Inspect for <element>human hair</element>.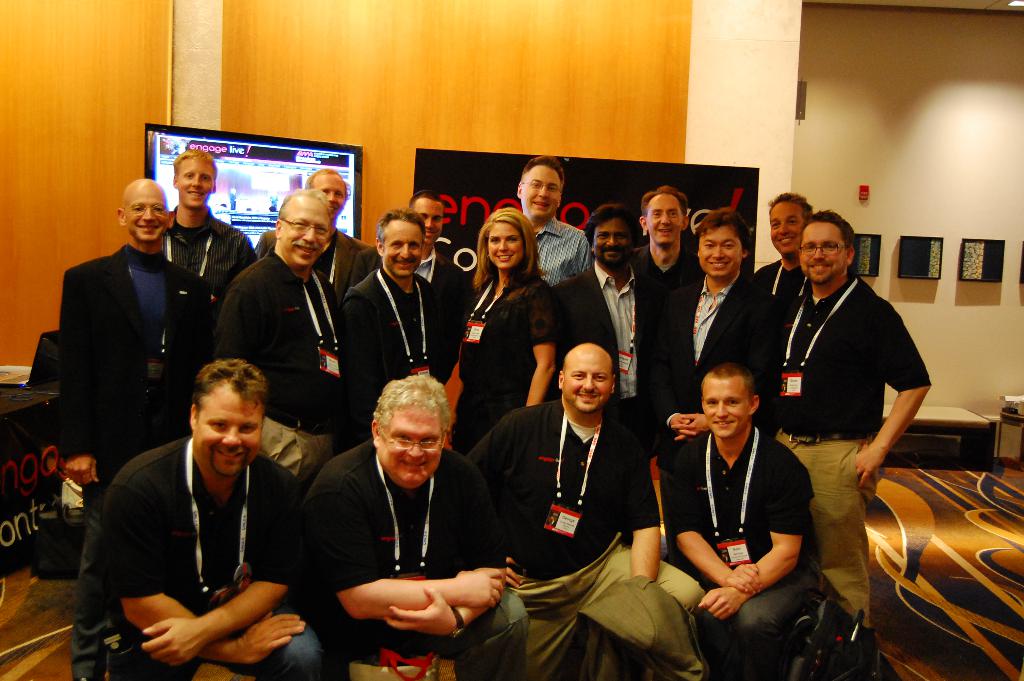
Inspection: BBox(582, 206, 639, 256).
